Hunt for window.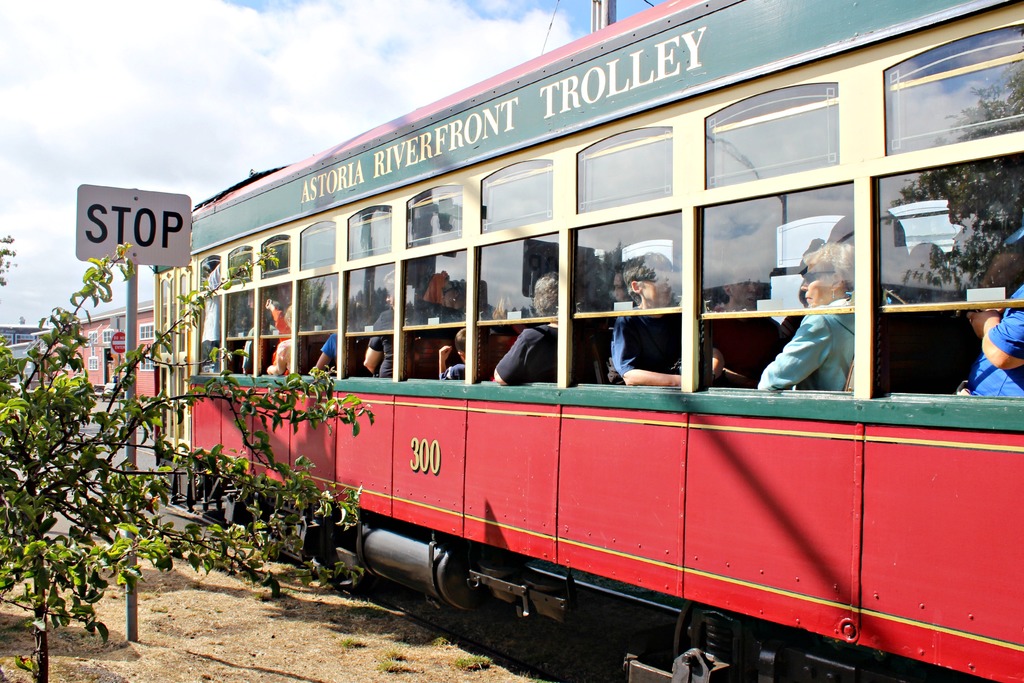
Hunted down at [89, 358, 100, 368].
